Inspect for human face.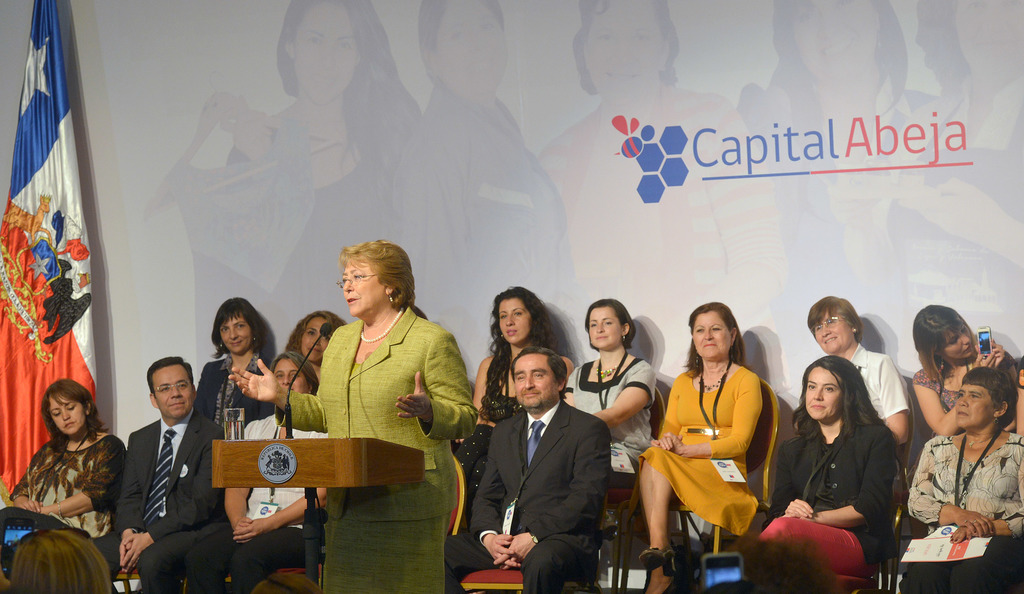
Inspection: 803:367:842:422.
